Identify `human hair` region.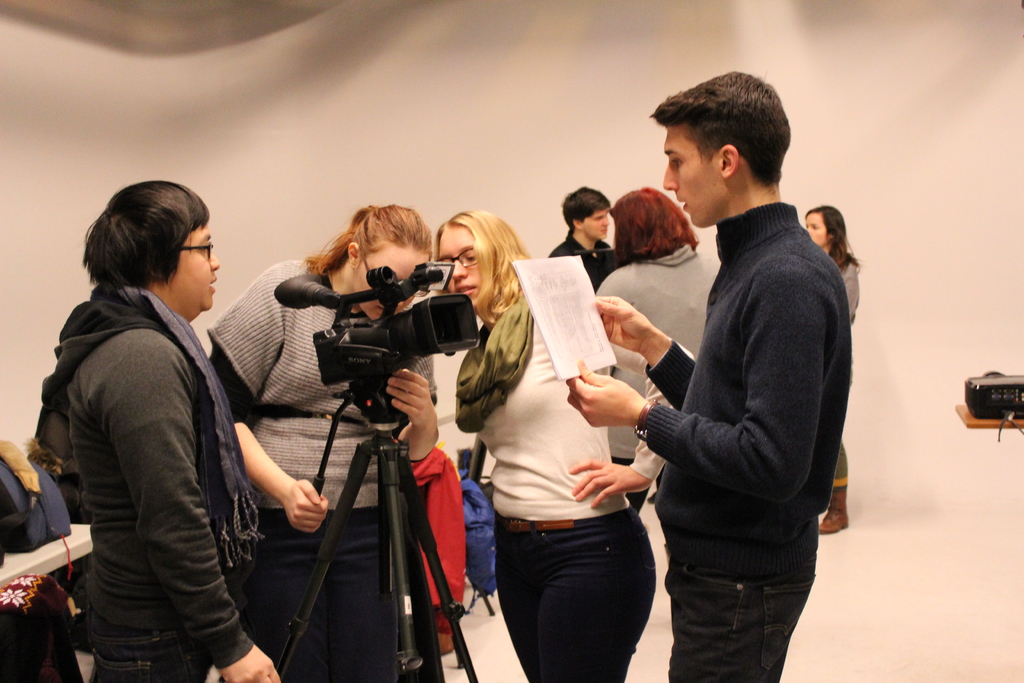
Region: x1=302 y1=208 x2=442 y2=274.
